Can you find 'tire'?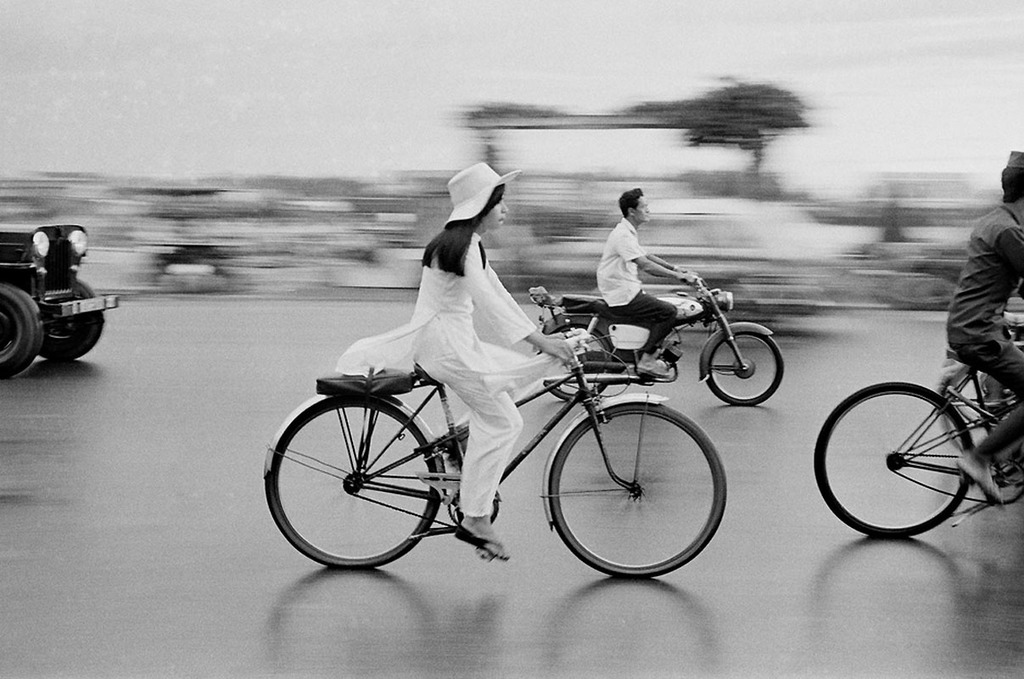
Yes, bounding box: <bbox>813, 381, 975, 533</bbox>.
